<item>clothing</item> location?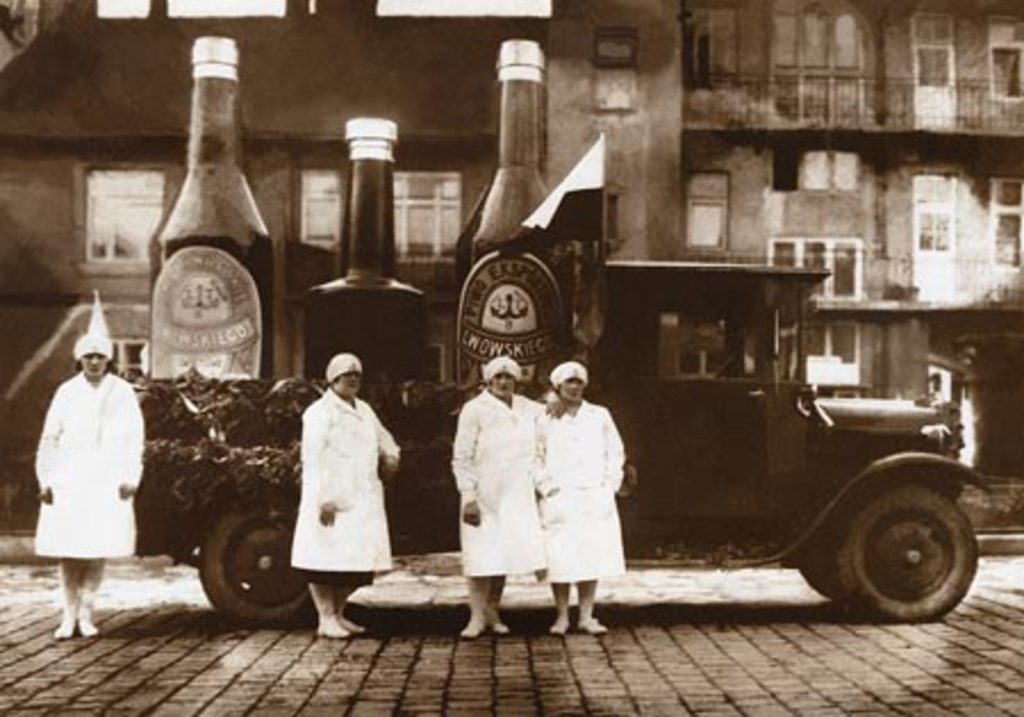
rect(532, 394, 628, 619)
